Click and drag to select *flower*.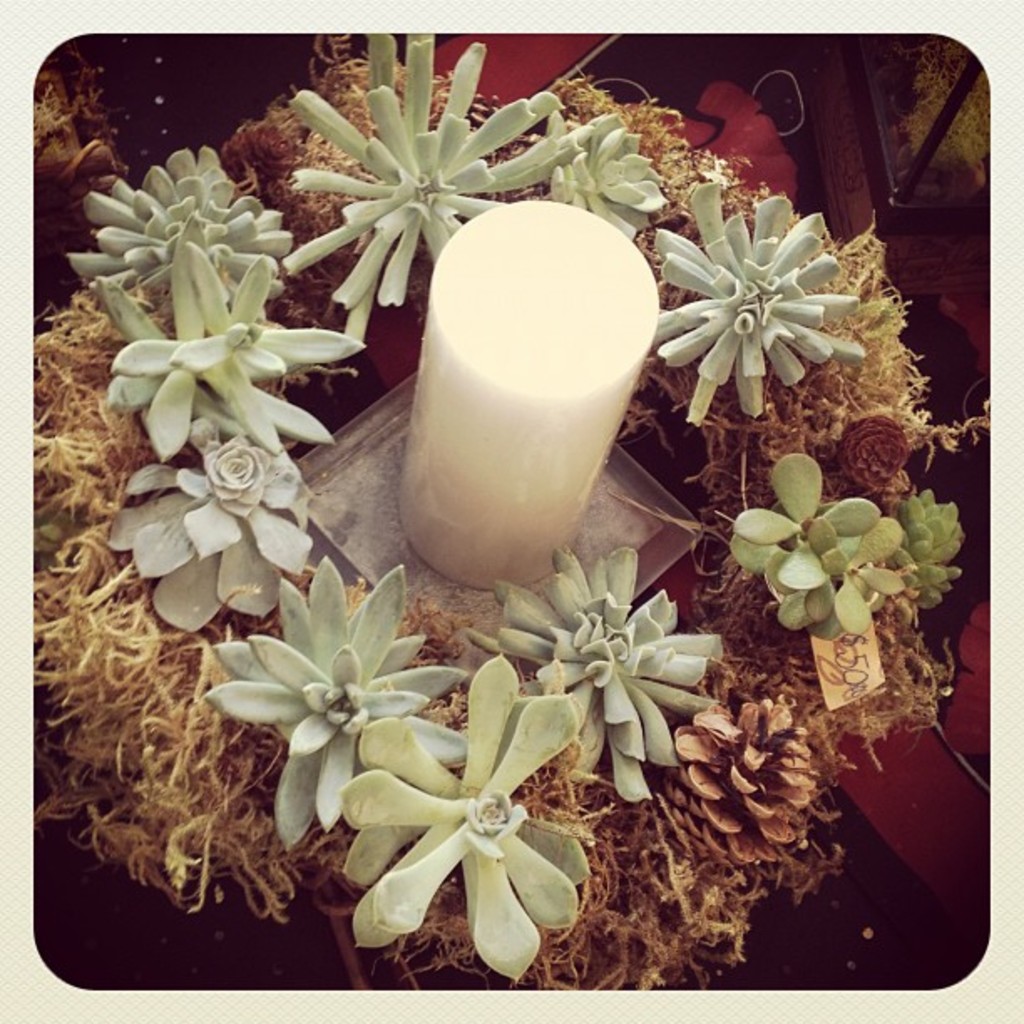
Selection: bbox=[661, 177, 873, 423].
